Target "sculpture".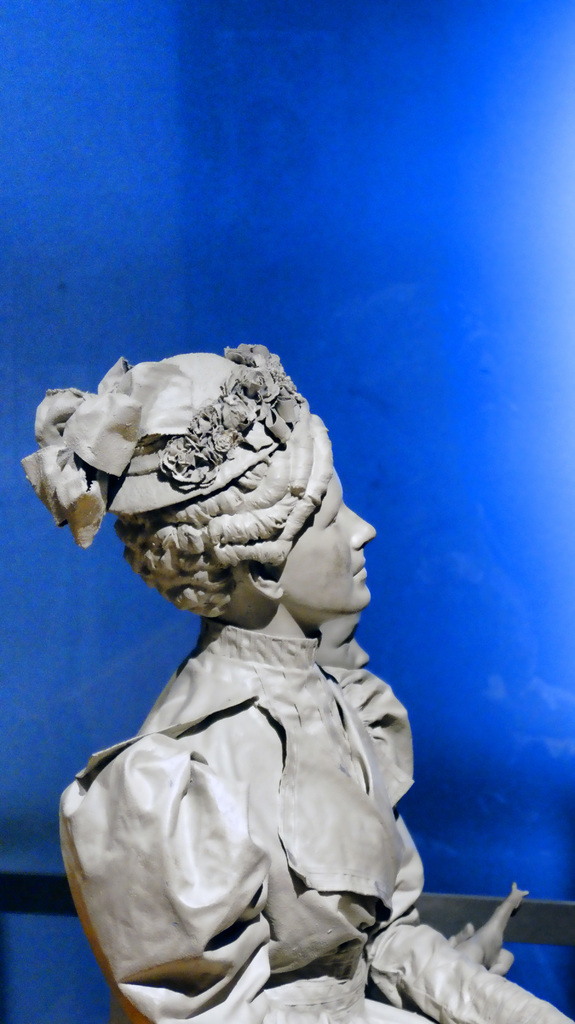
Target region: <box>22,340,574,1023</box>.
